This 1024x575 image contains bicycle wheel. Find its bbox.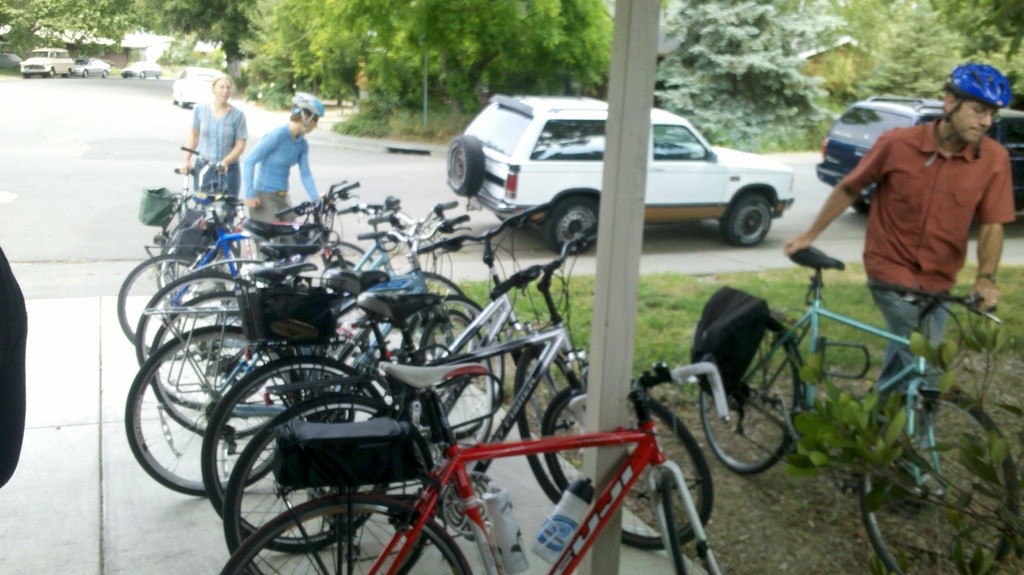
select_region(130, 250, 232, 359).
